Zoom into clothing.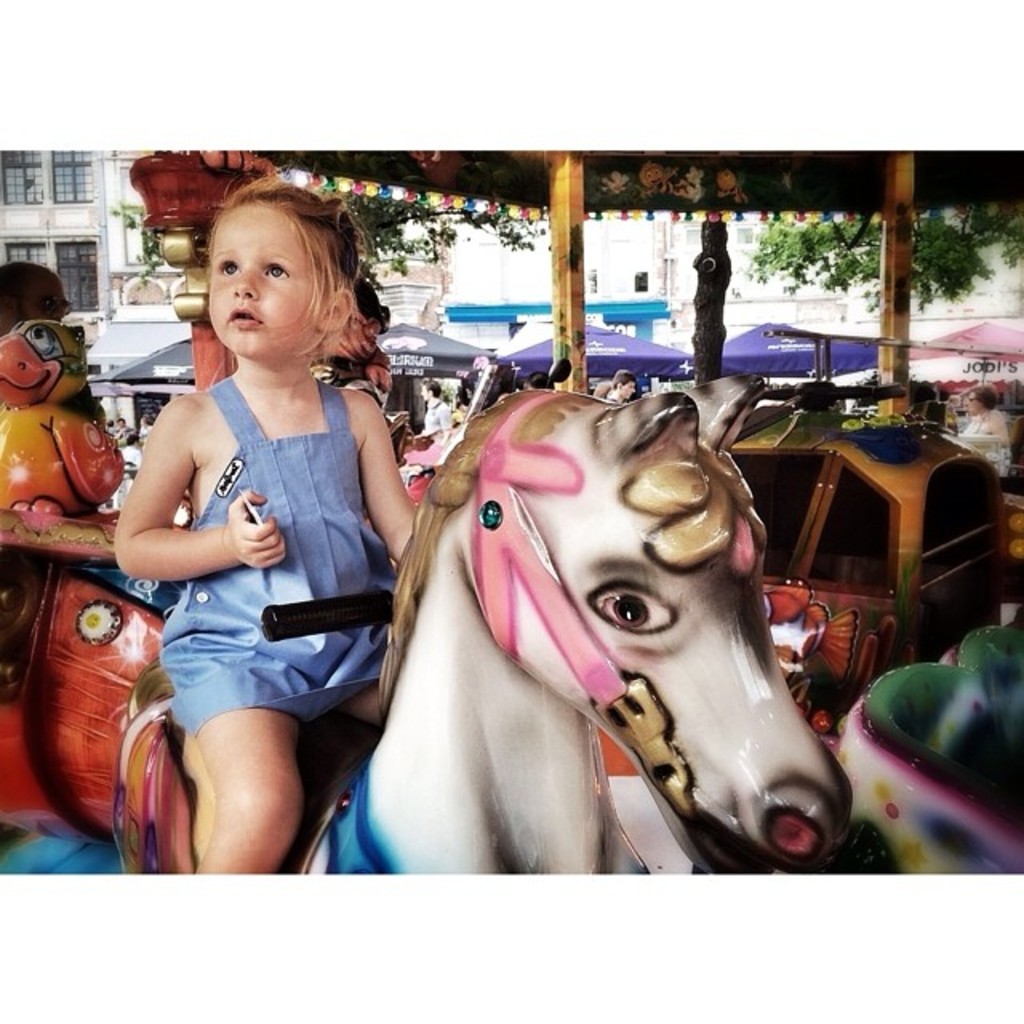
Zoom target: box=[144, 376, 376, 747].
